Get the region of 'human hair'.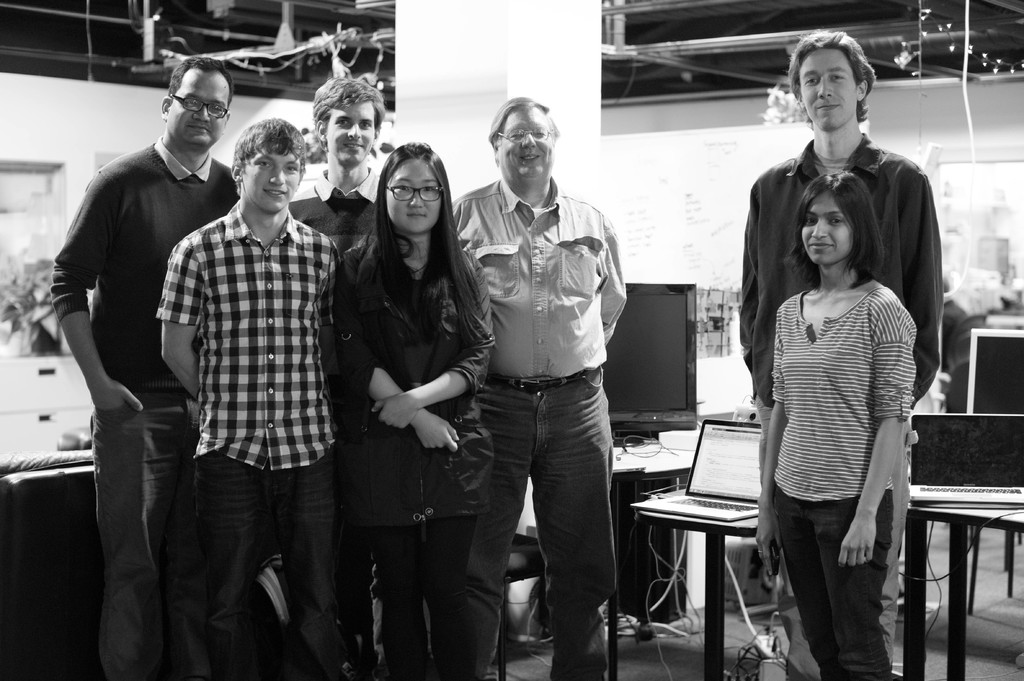
pyautogui.locateOnScreen(309, 75, 383, 126).
